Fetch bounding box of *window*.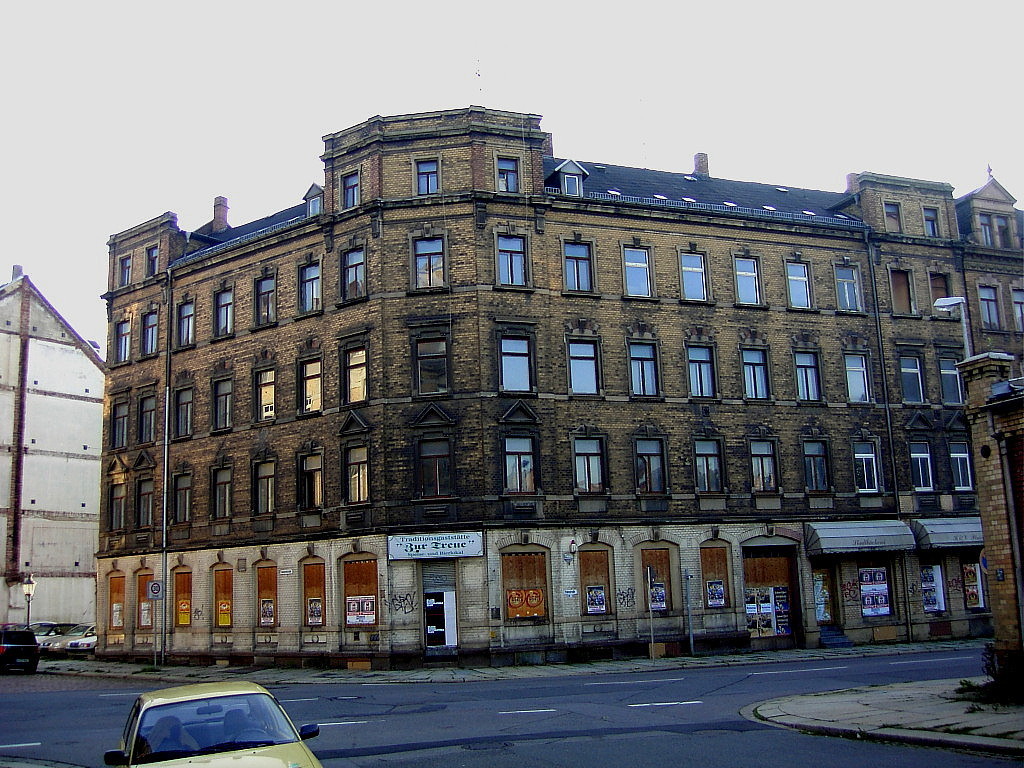
Bbox: [487,220,540,296].
